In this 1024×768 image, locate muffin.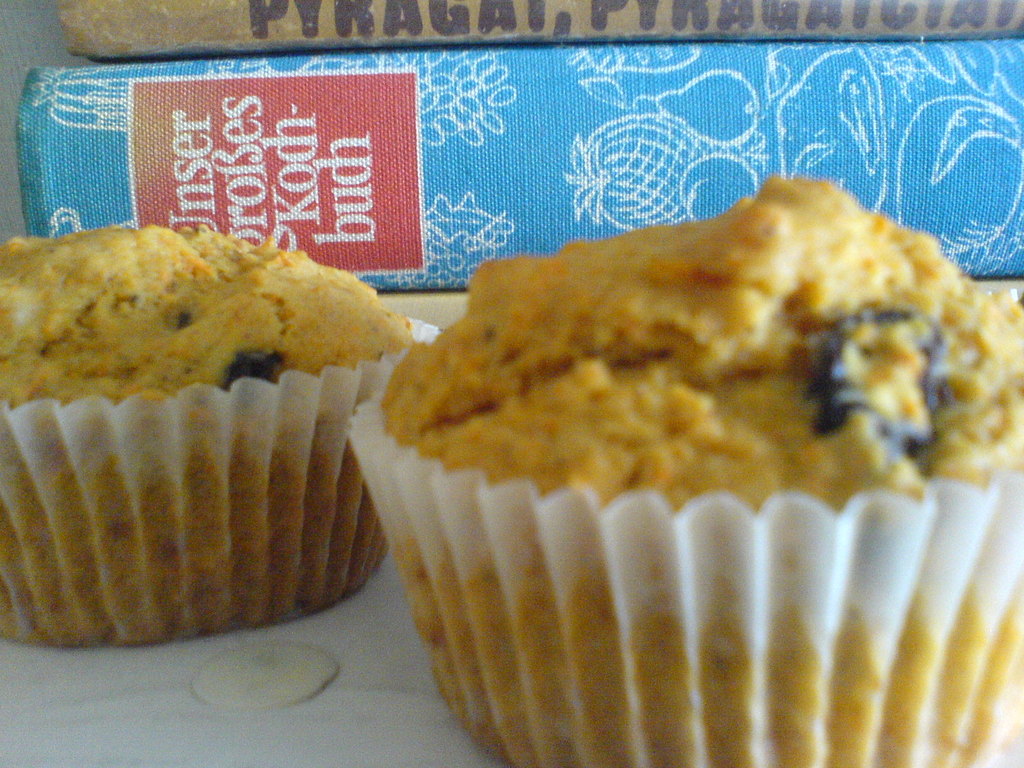
Bounding box: detection(340, 172, 1023, 767).
